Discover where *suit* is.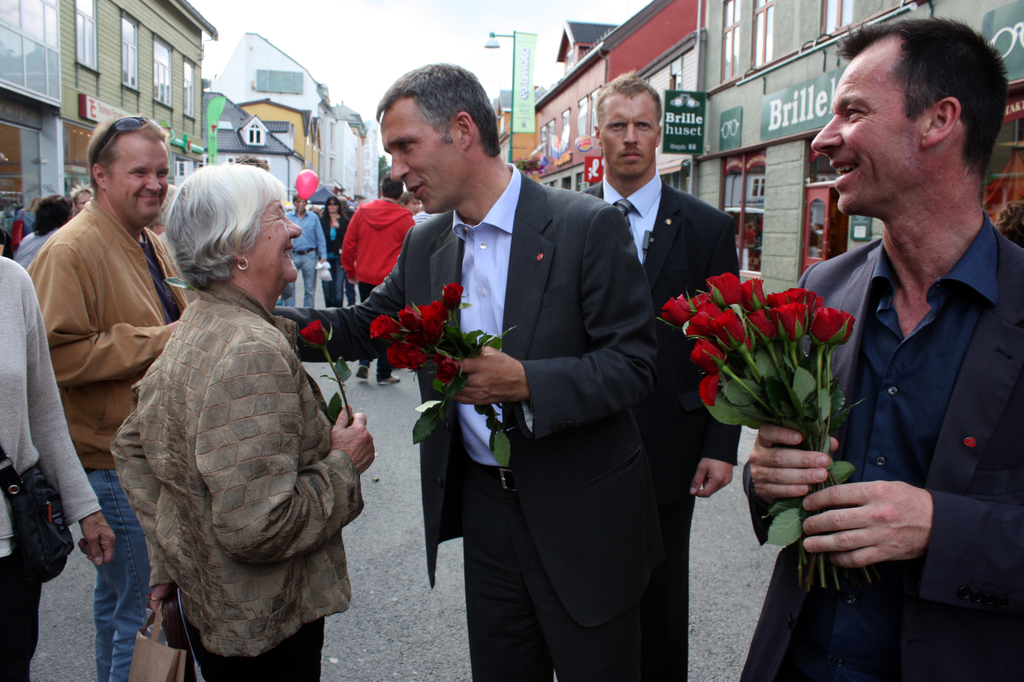
Discovered at bbox=[571, 172, 737, 681].
